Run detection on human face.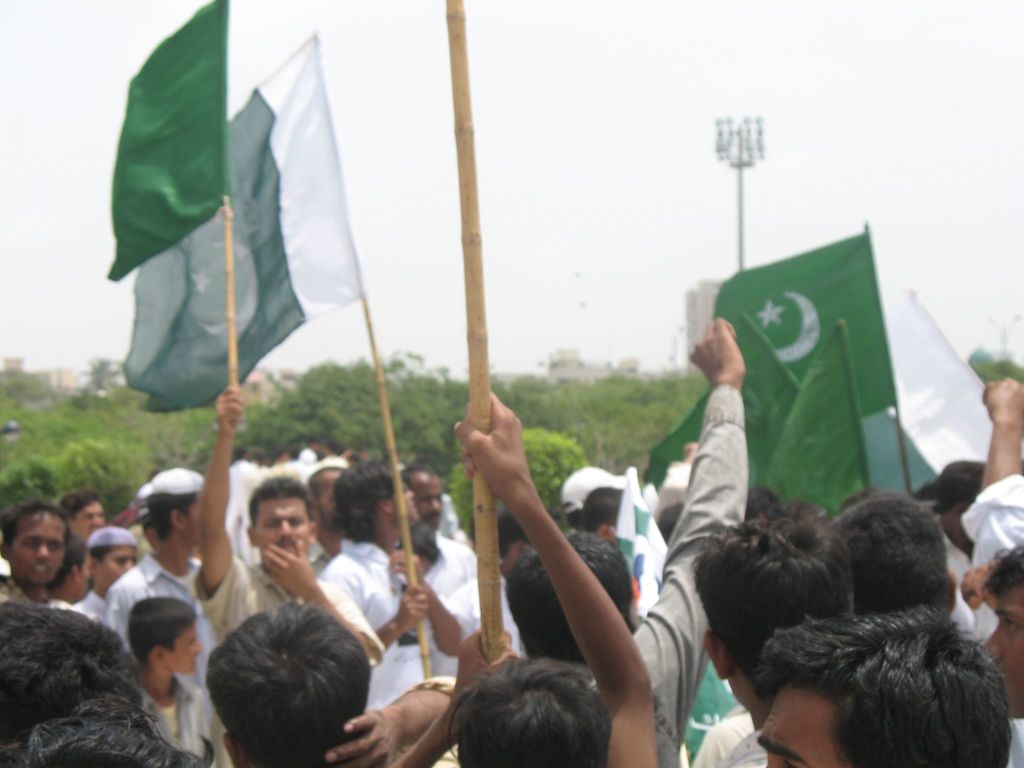
Result: crop(420, 483, 443, 526).
